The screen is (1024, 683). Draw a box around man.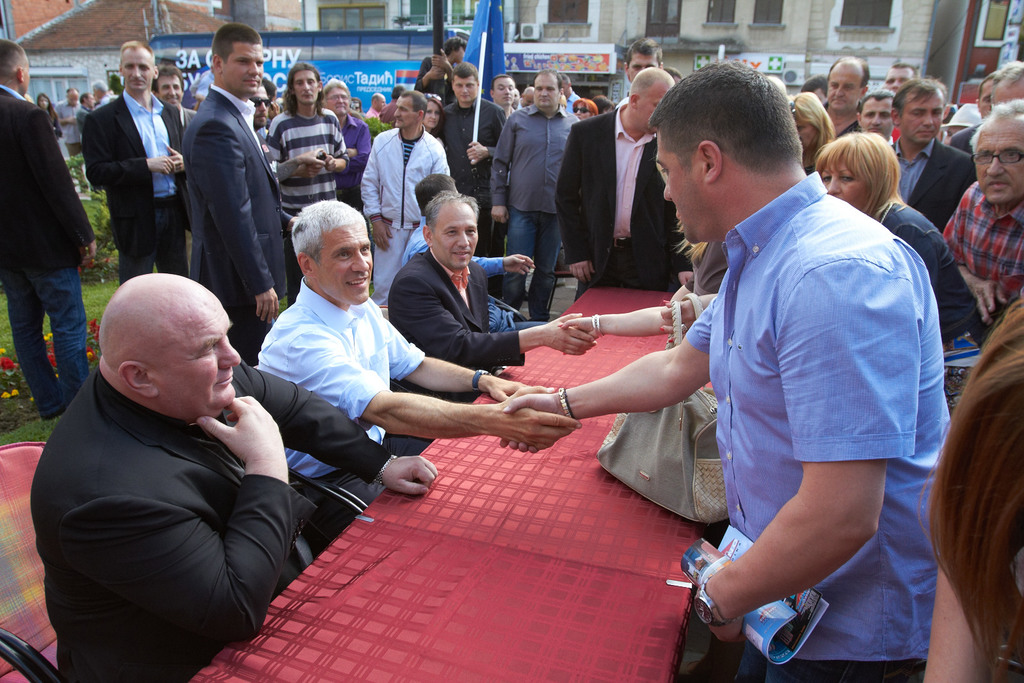
(259,61,343,202).
